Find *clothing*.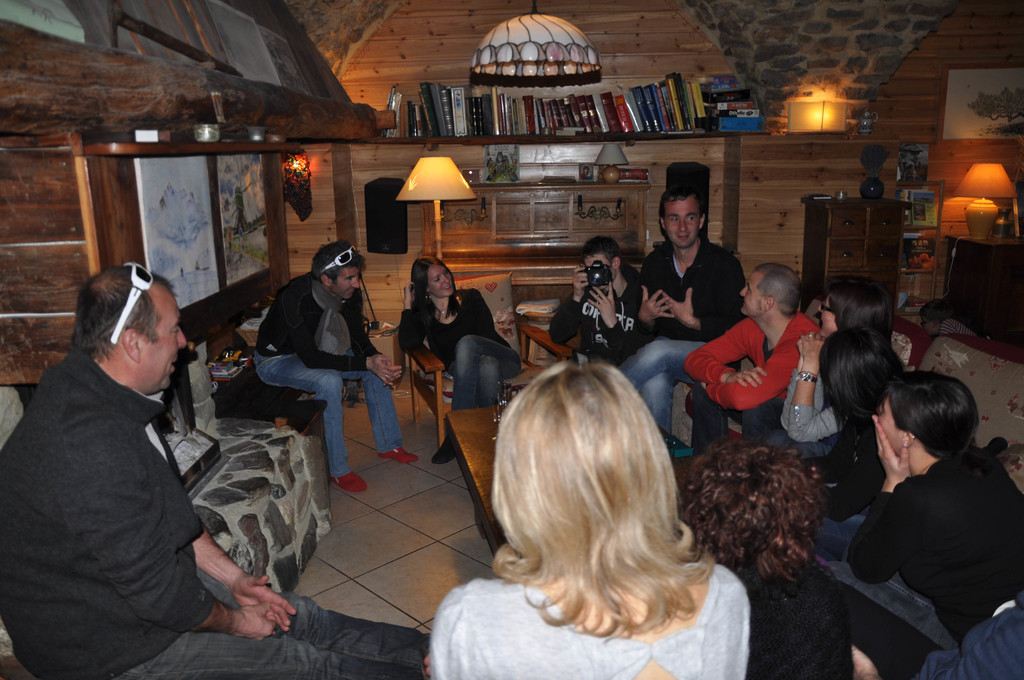
locate(546, 271, 657, 365).
